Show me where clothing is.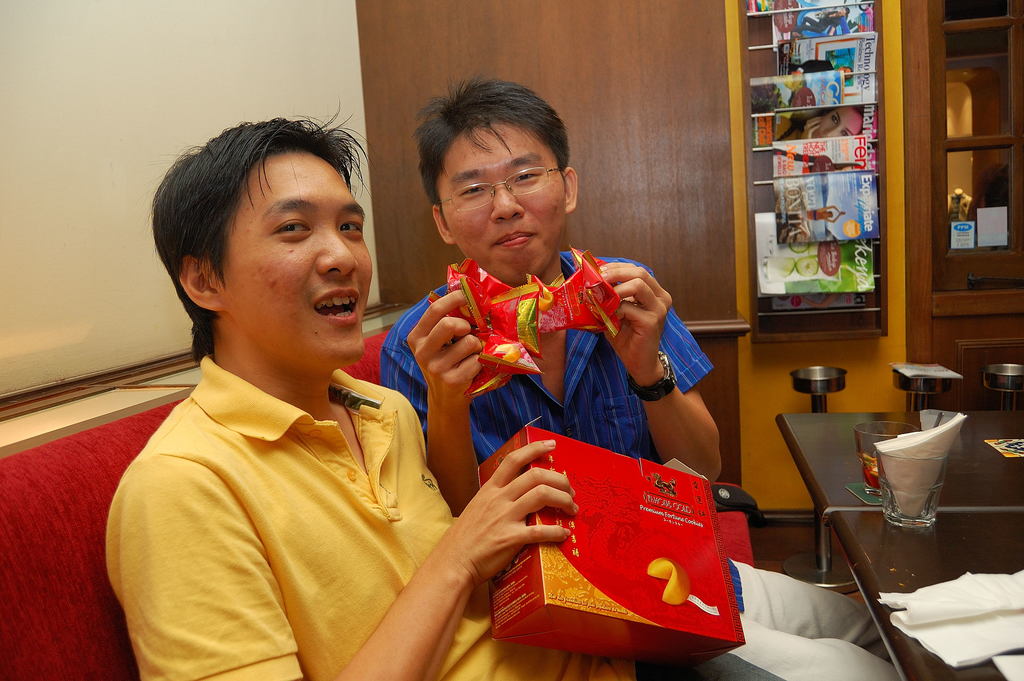
clothing is at 102,347,784,680.
